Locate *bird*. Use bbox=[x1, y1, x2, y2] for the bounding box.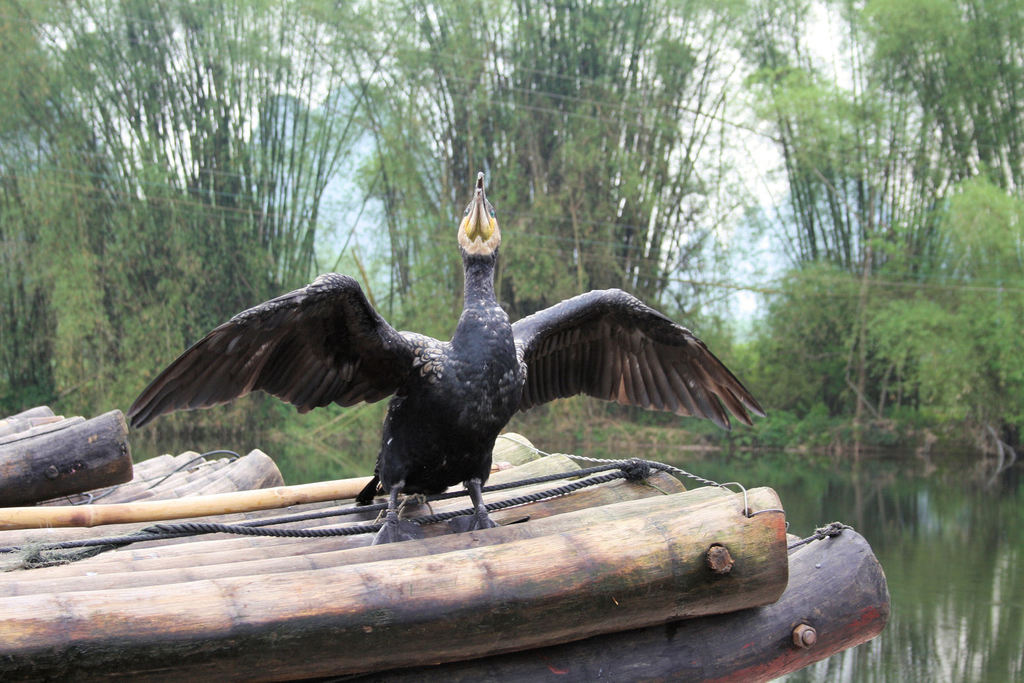
bbox=[140, 195, 749, 544].
